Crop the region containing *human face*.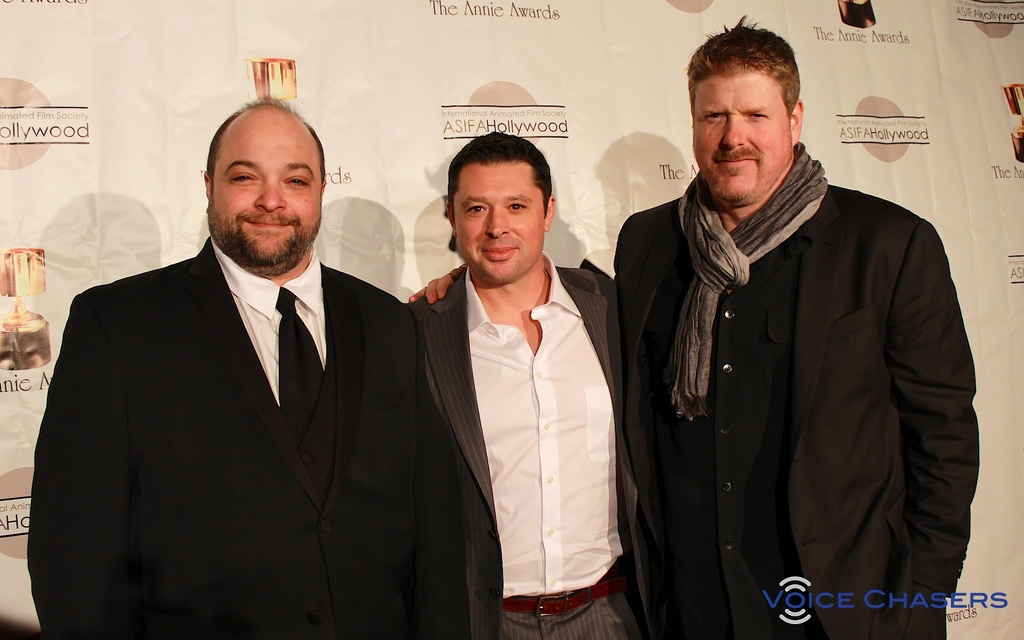
Crop region: <bbox>451, 162, 544, 284</bbox>.
